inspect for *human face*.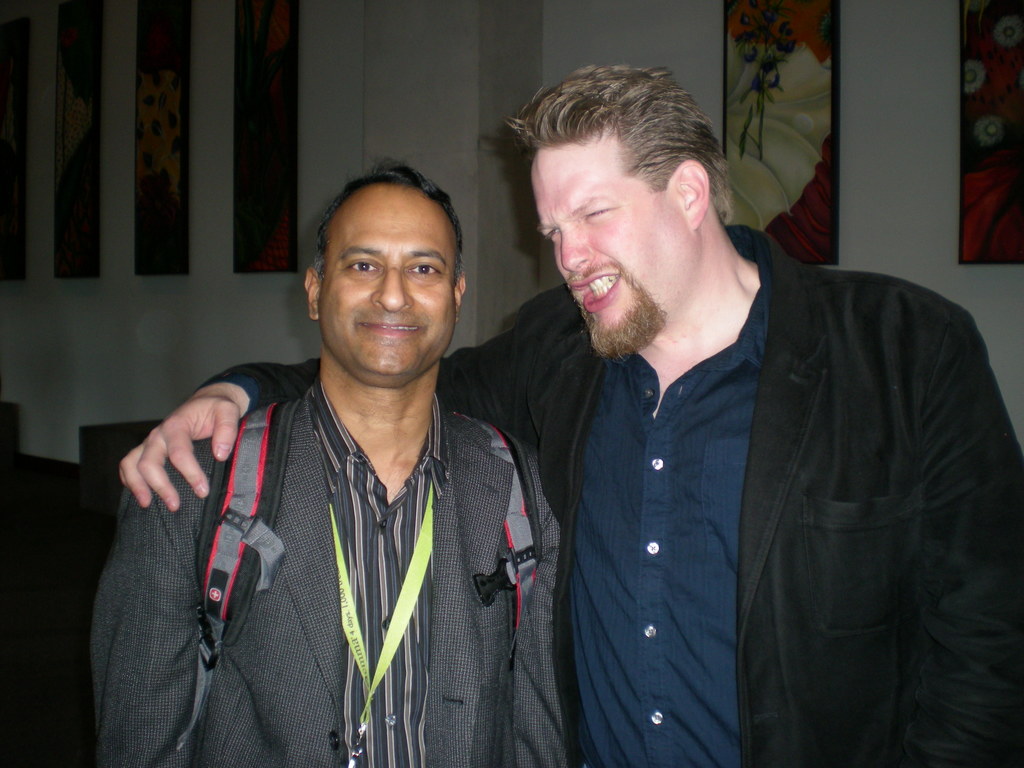
Inspection: bbox=[316, 172, 460, 378].
